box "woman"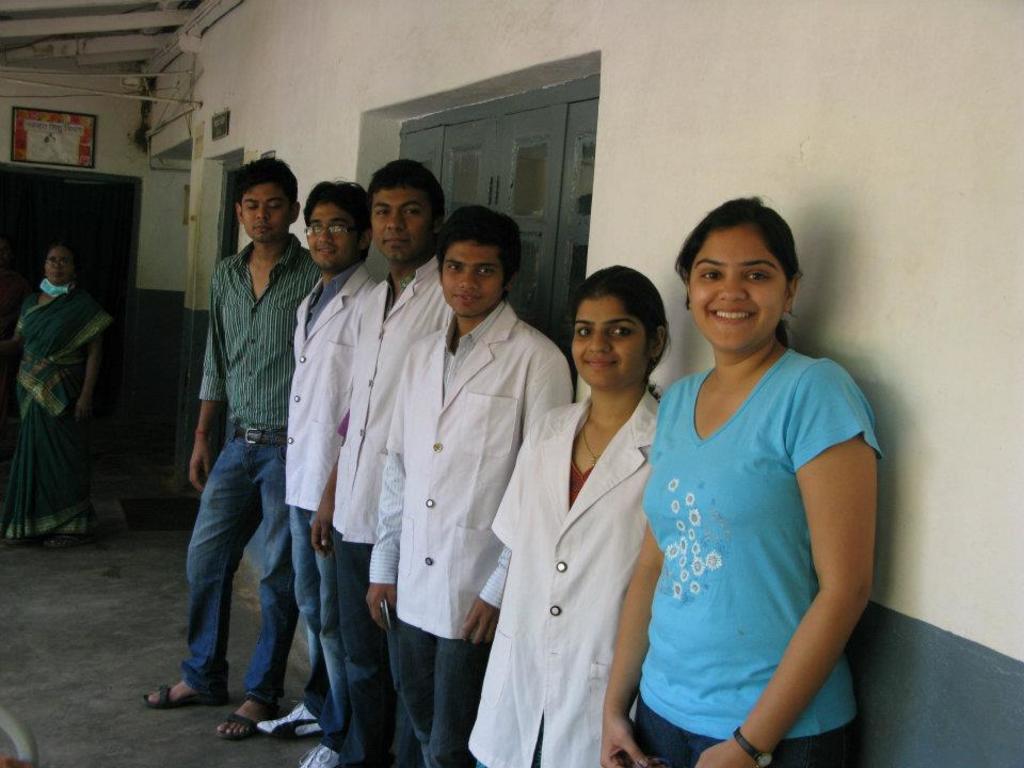
locate(0, 246, 112, 549)
